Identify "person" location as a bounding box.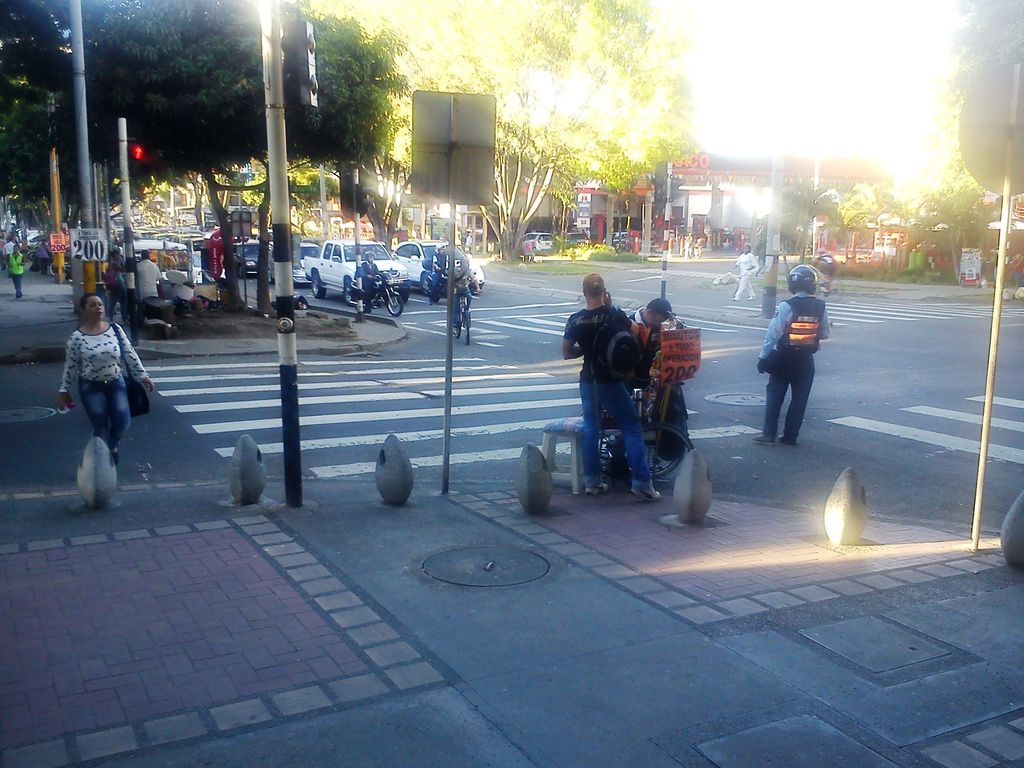
l=625, t=294, r=694, b=452.
